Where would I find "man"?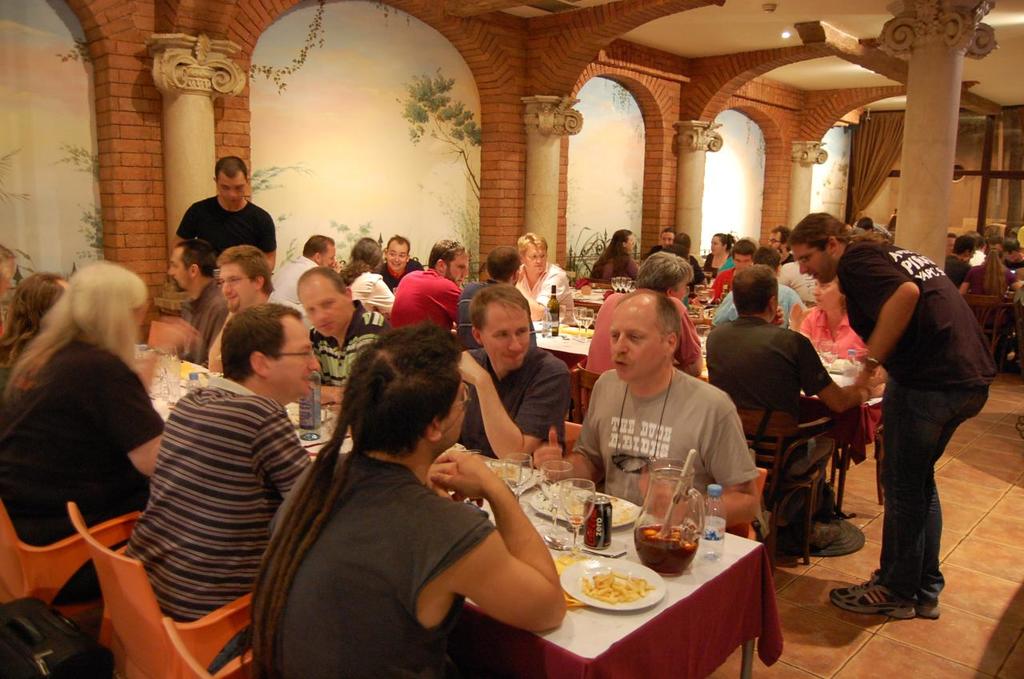
At (left=235, top=328, right=567, bottom=678).
